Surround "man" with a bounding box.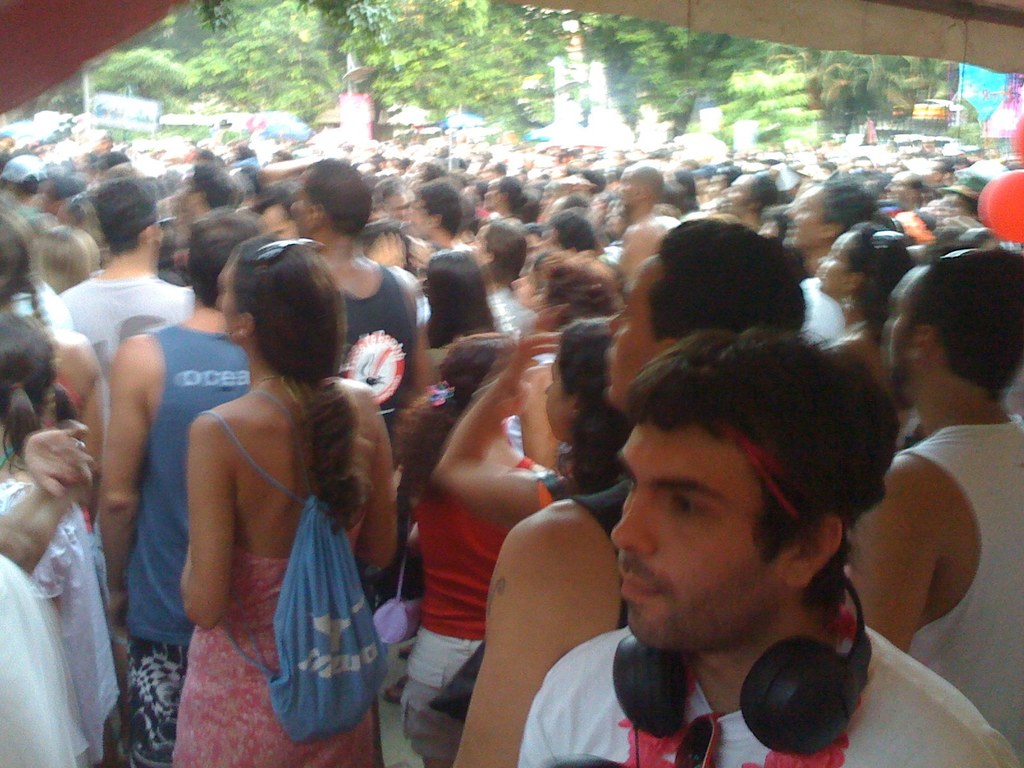
(0, 152, 50, 225).
